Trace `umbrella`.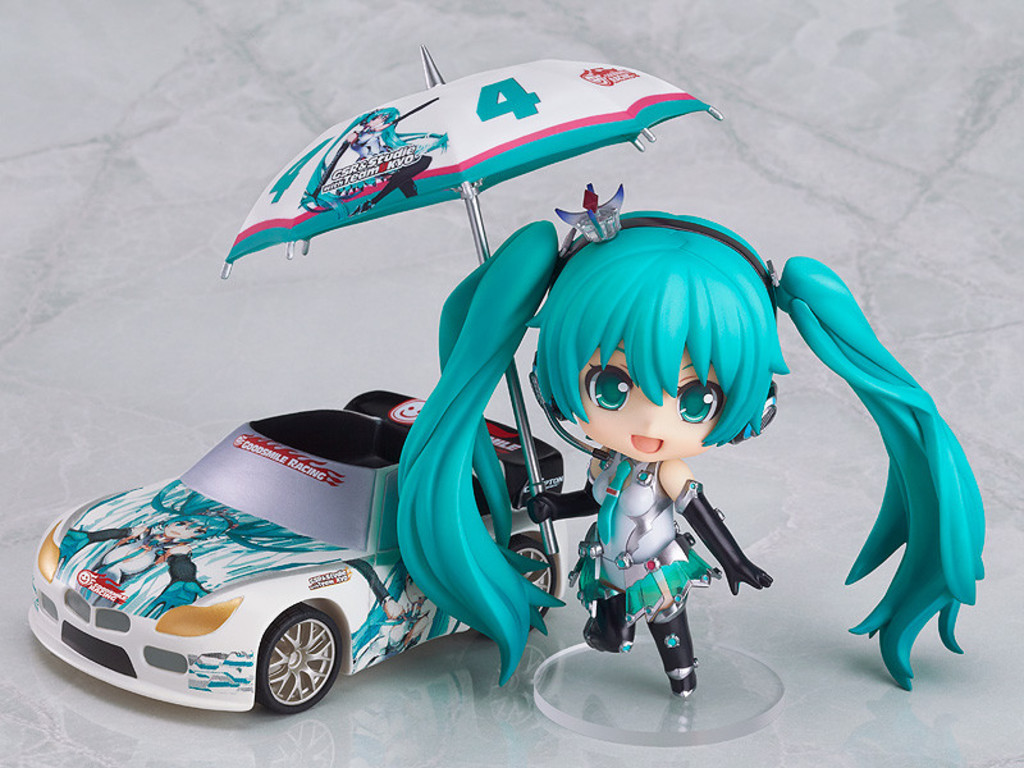
Traced to (left=223, top=42, right=718, bottom=554).
